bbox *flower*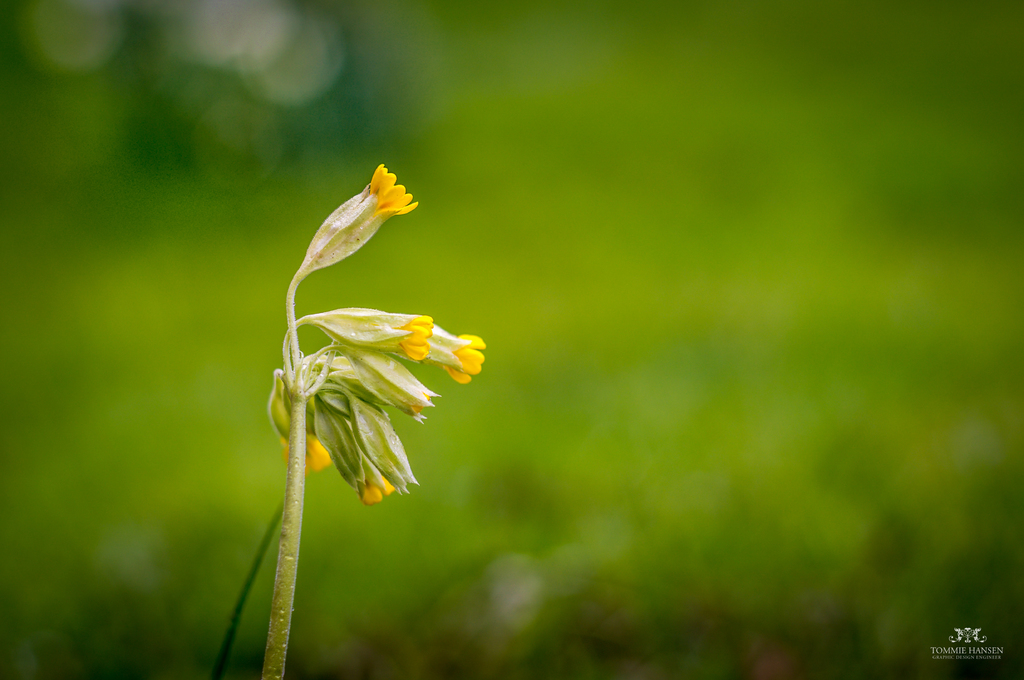
bbox=[299, 315, 430, 360]
